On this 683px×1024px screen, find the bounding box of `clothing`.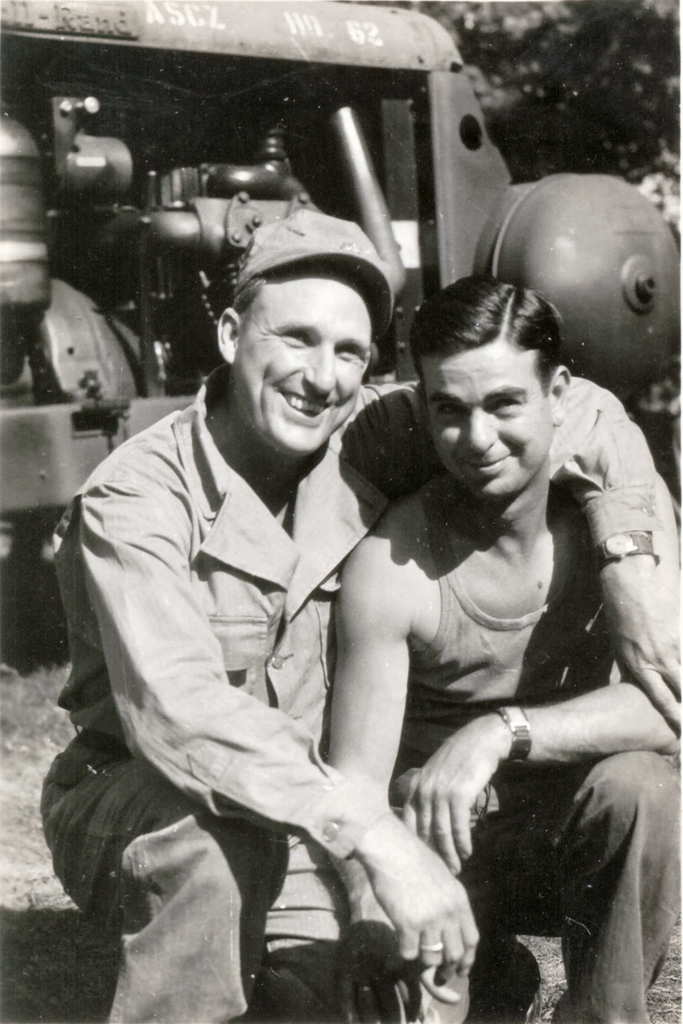
Bounding box: 391:470:682:1023.
